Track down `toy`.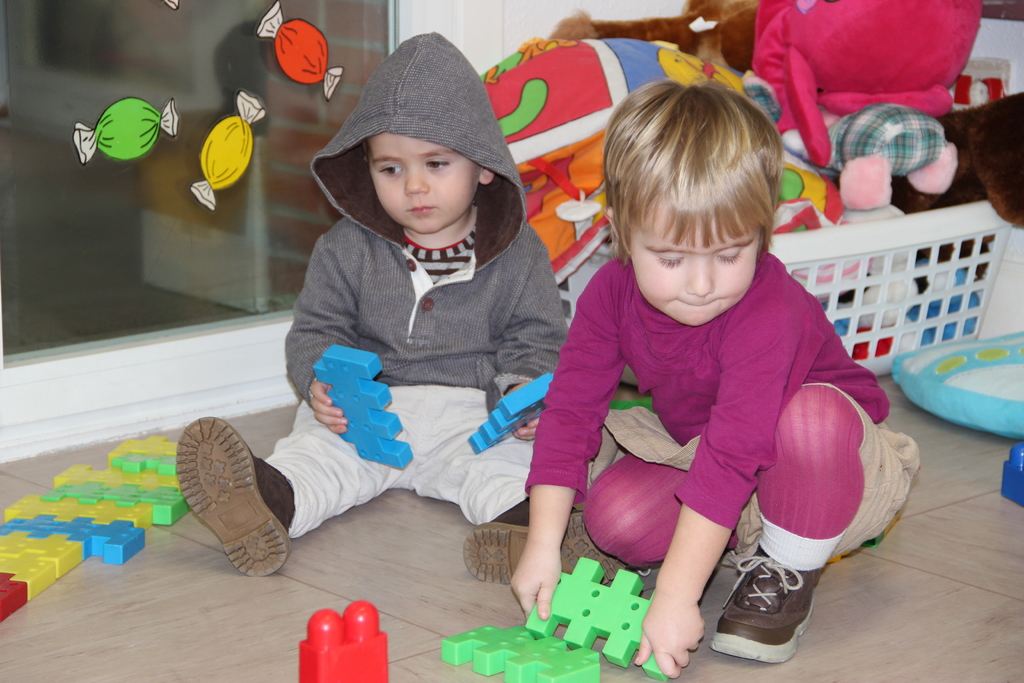
Tracked to 314, 344, 412, 473.
